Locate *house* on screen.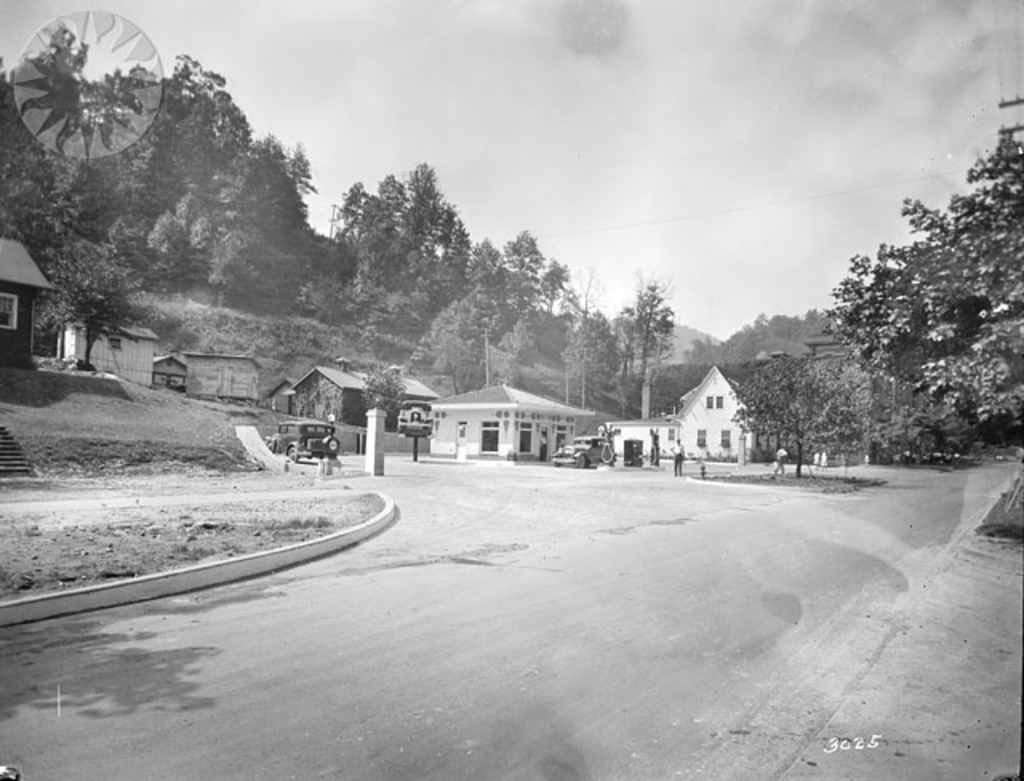
On screen at crop(611, 426, 675, 466).
